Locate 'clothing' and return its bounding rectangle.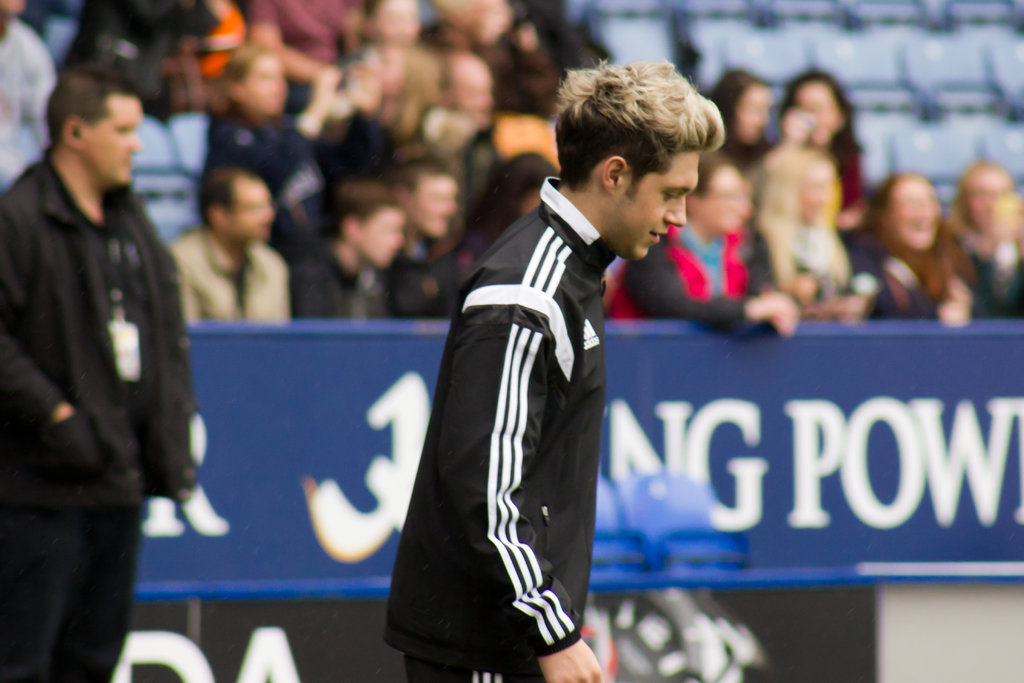
390,243,481,336.
